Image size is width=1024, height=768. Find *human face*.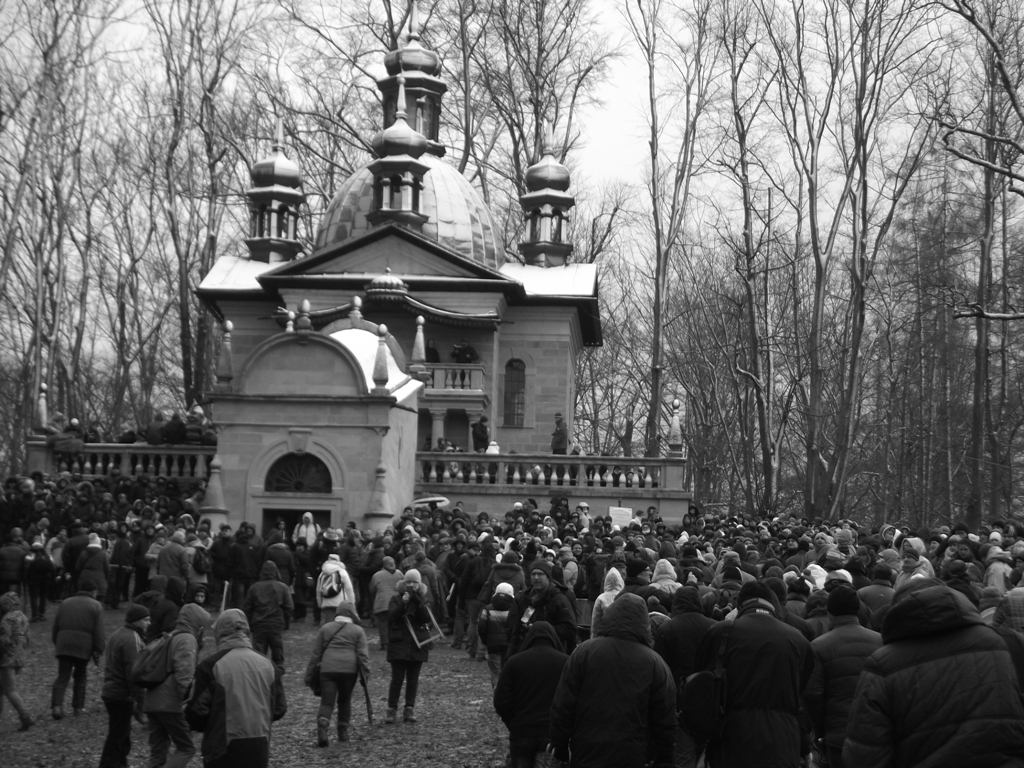
{"x1": 147, "y1": 513, "x2": 150, "y2": 514}.
